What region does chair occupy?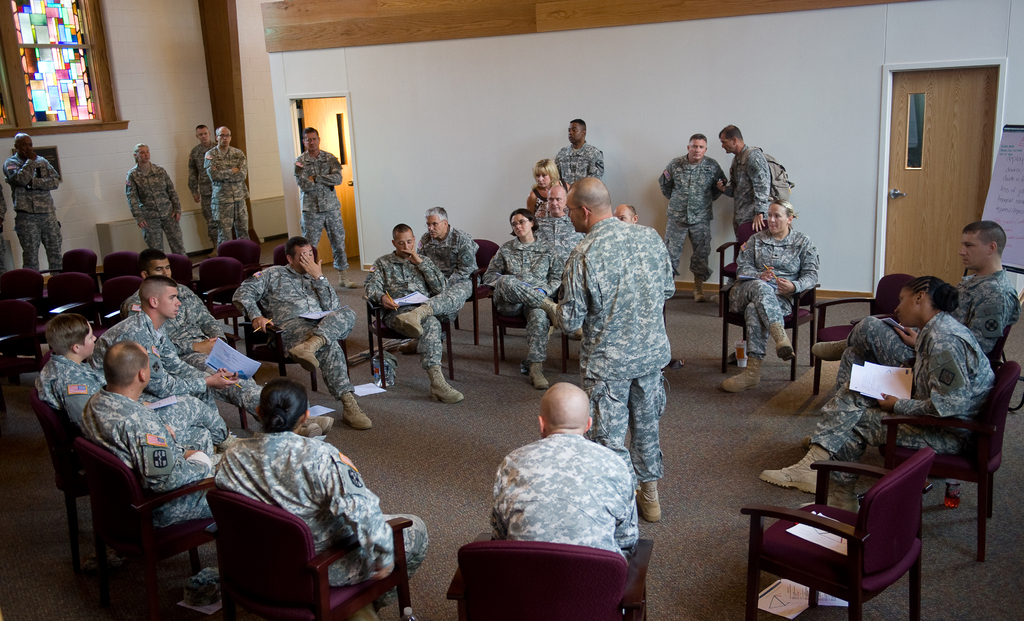
713:220:774:304.
